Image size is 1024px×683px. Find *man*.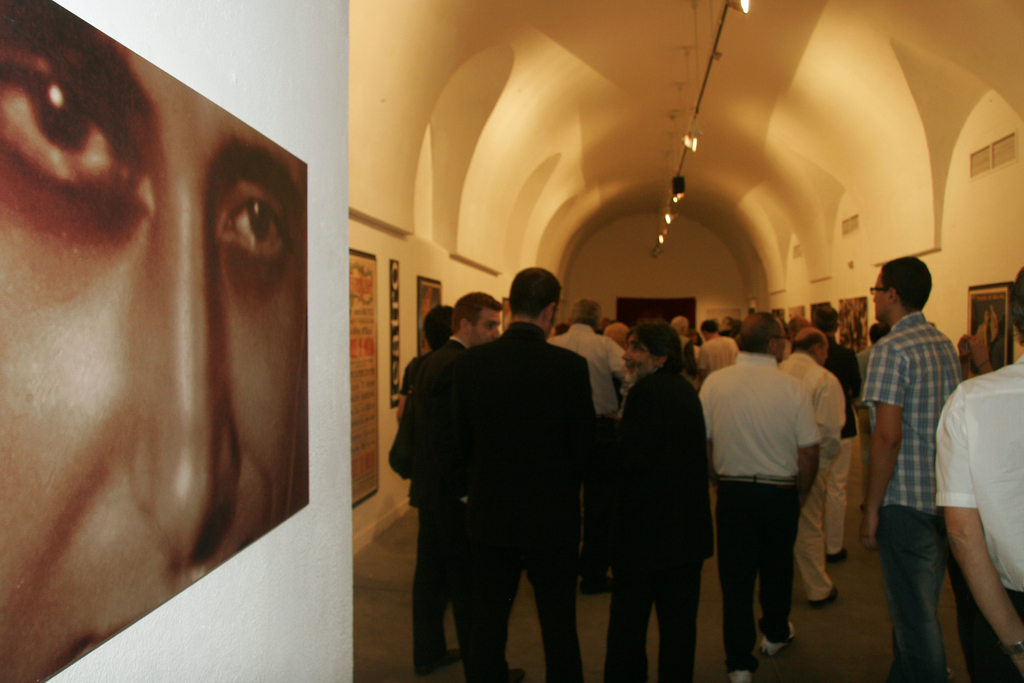
l=611, t=318, r=718, b=682.
